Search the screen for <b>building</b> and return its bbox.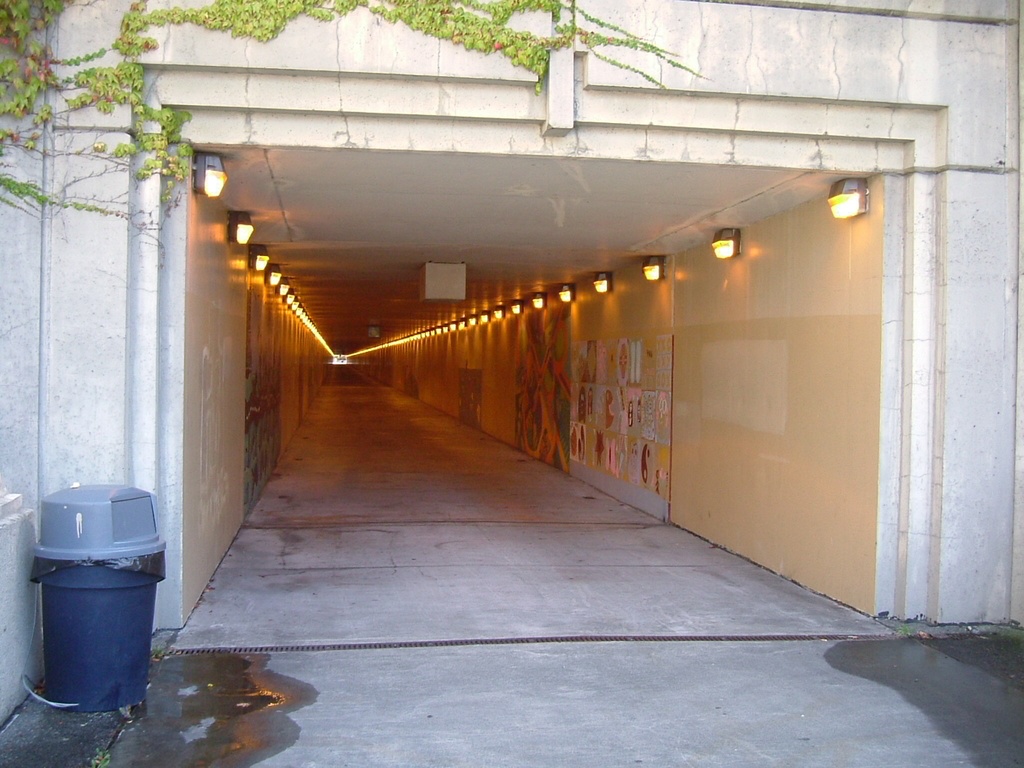
Found: region(0, 0, 1023, 639).
